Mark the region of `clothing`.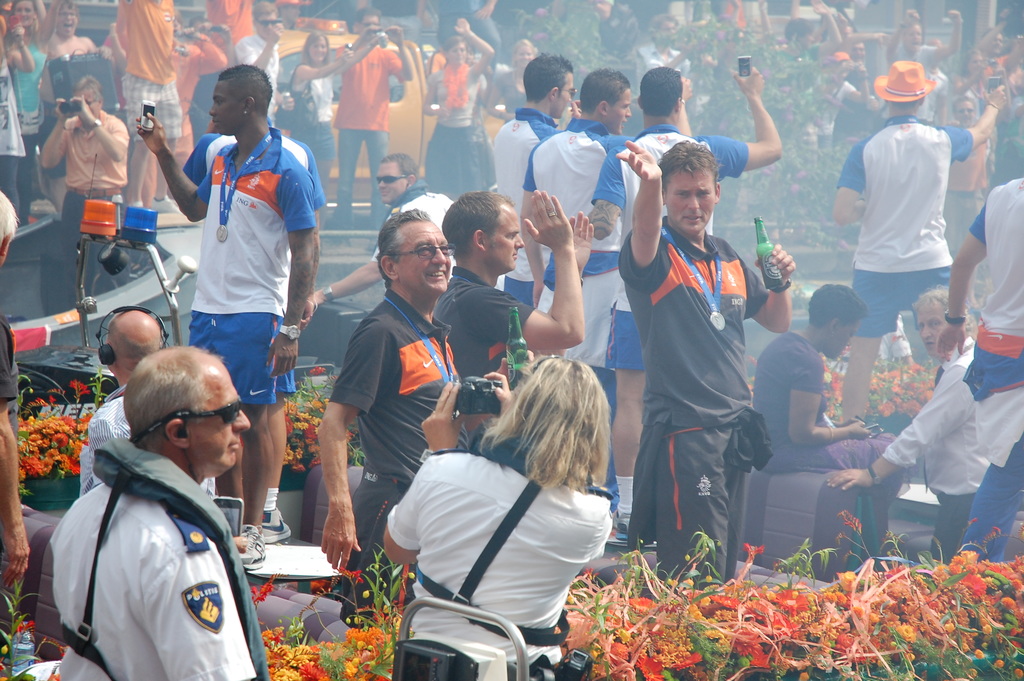
Region: [330, 290, 464, 630].
